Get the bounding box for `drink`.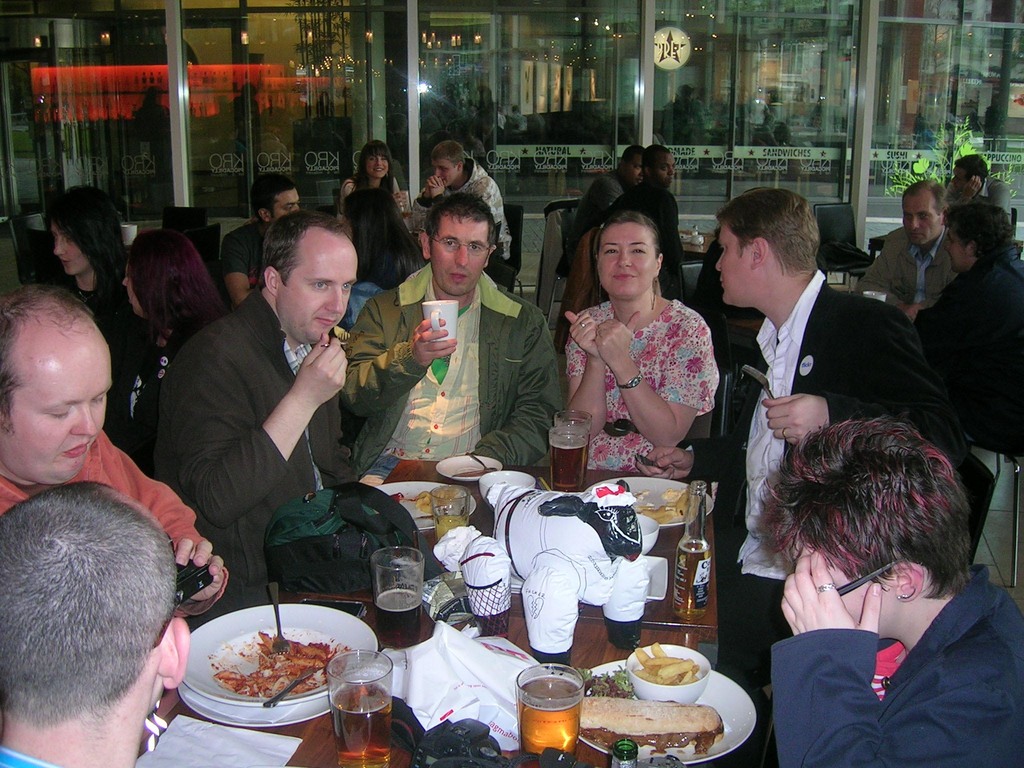
detection(331, 680, 388, 767).
